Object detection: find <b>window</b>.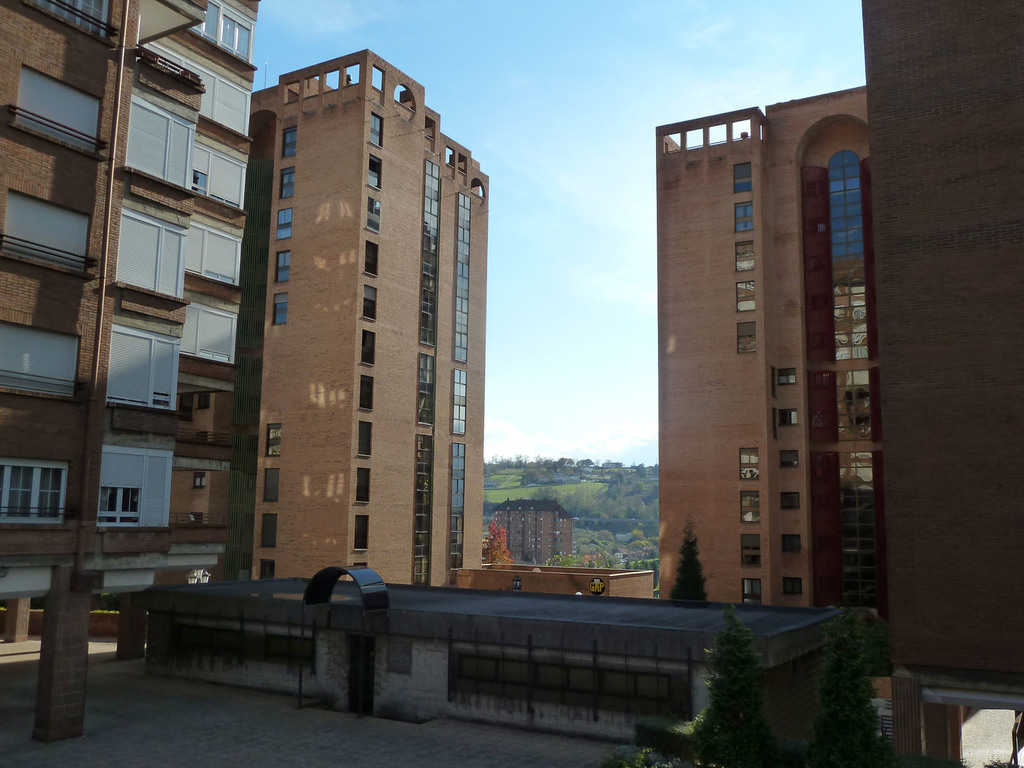
[left=730, top=158, right=755, bottom=193].
